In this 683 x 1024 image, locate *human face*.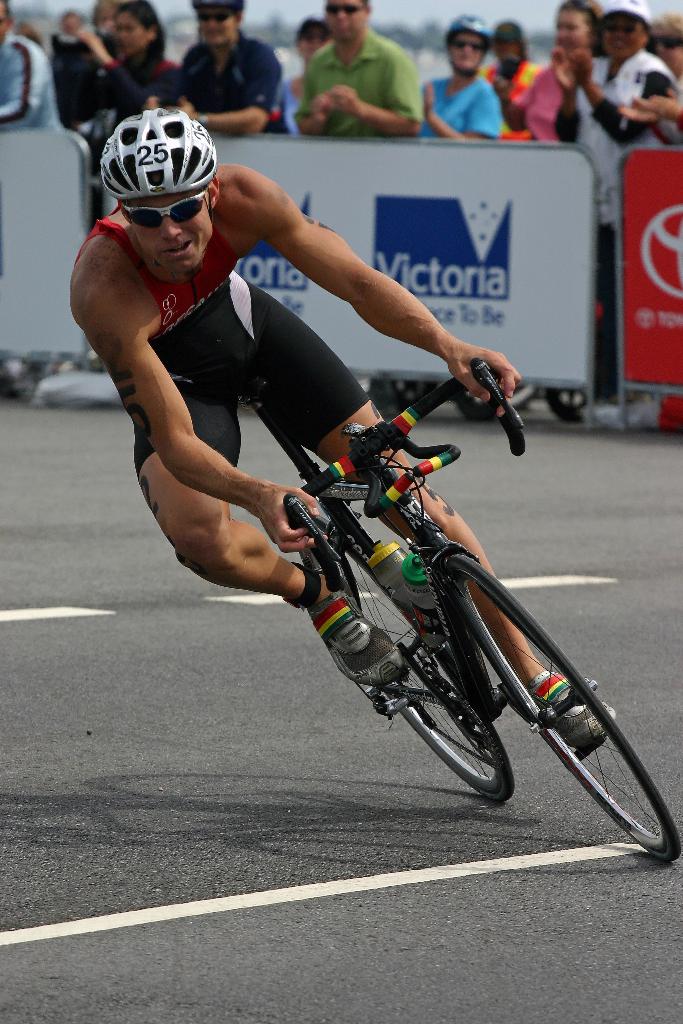
Bounding box: locate(652, 23, 682, 76).
